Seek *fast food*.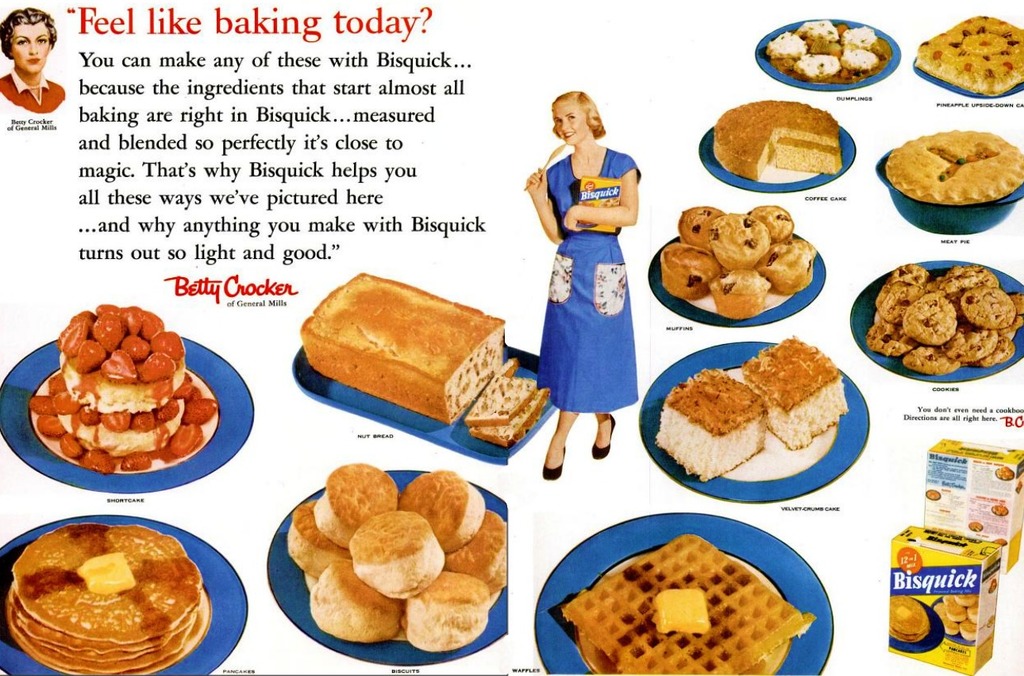
BBox(935, 593, 980, 640).
